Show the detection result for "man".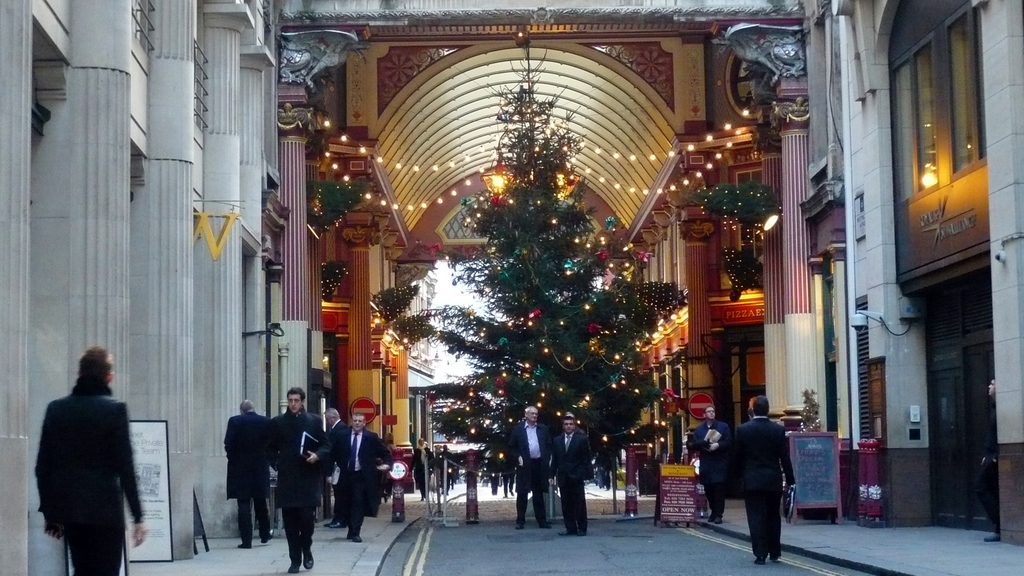
detection(681, 403, 735, 524).
